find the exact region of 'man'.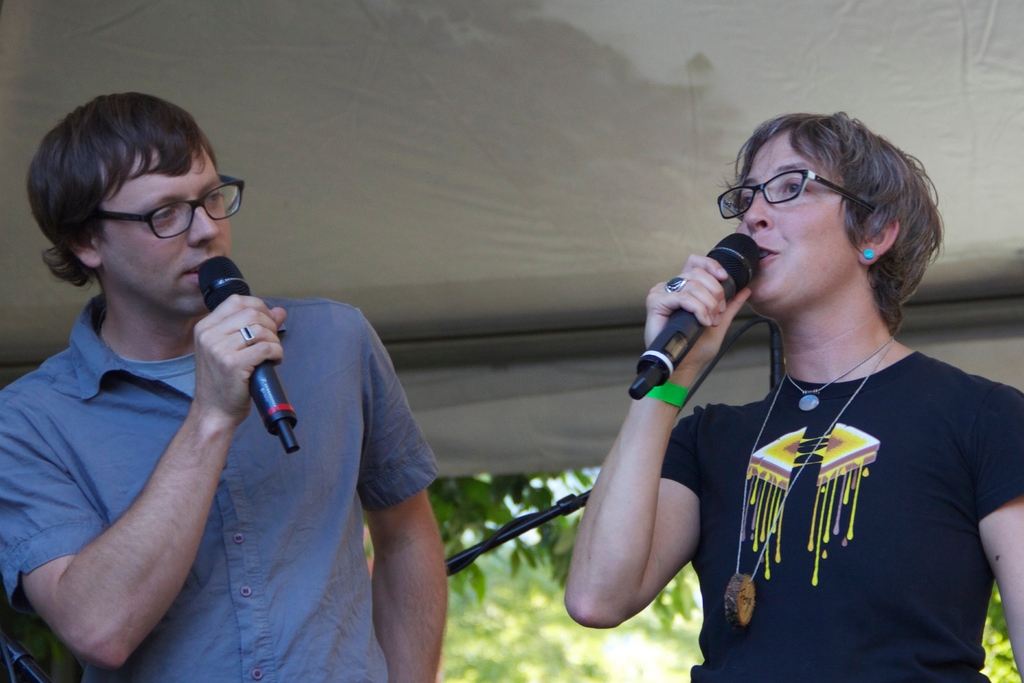
Exact region: 19 89 451 667.
